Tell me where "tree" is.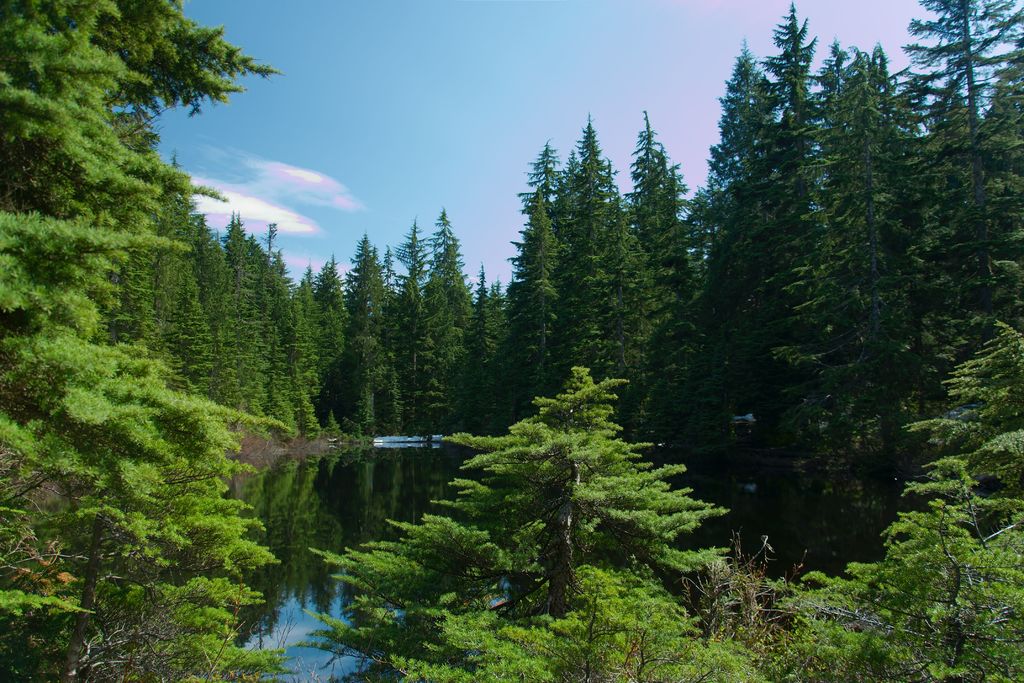
"tree" is at 426:218:482:425.
